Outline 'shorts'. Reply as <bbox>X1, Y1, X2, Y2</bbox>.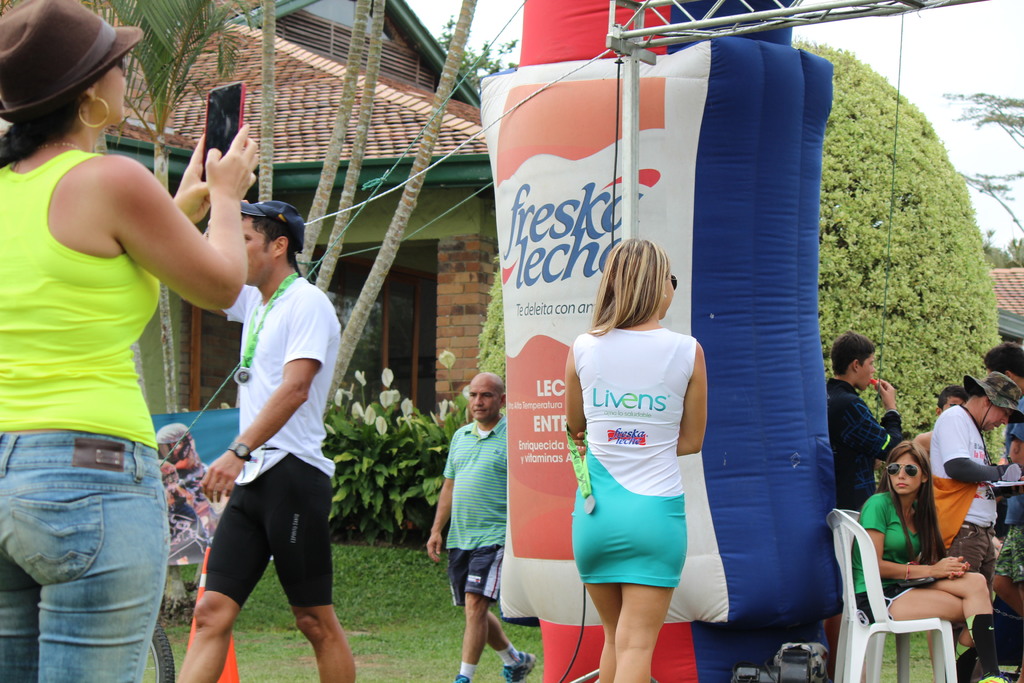
<bbox>446, 547, 505, 606</bbox>.
